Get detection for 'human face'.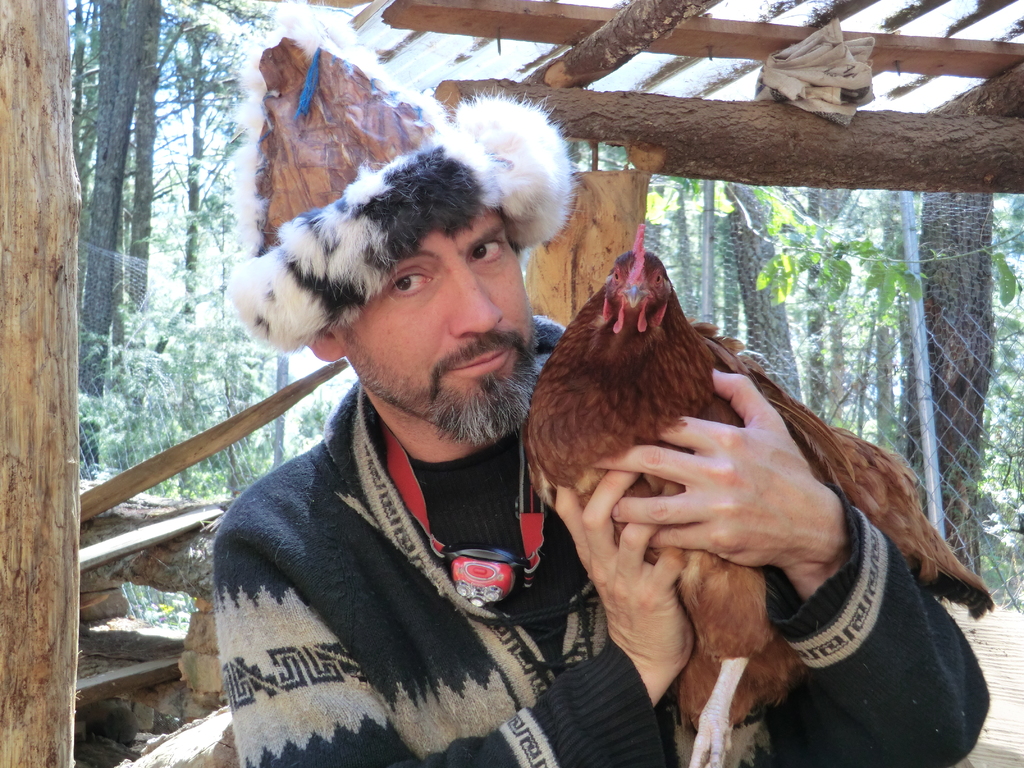
Detection: [x1=345, y1=210, x2=541, y2=442].
